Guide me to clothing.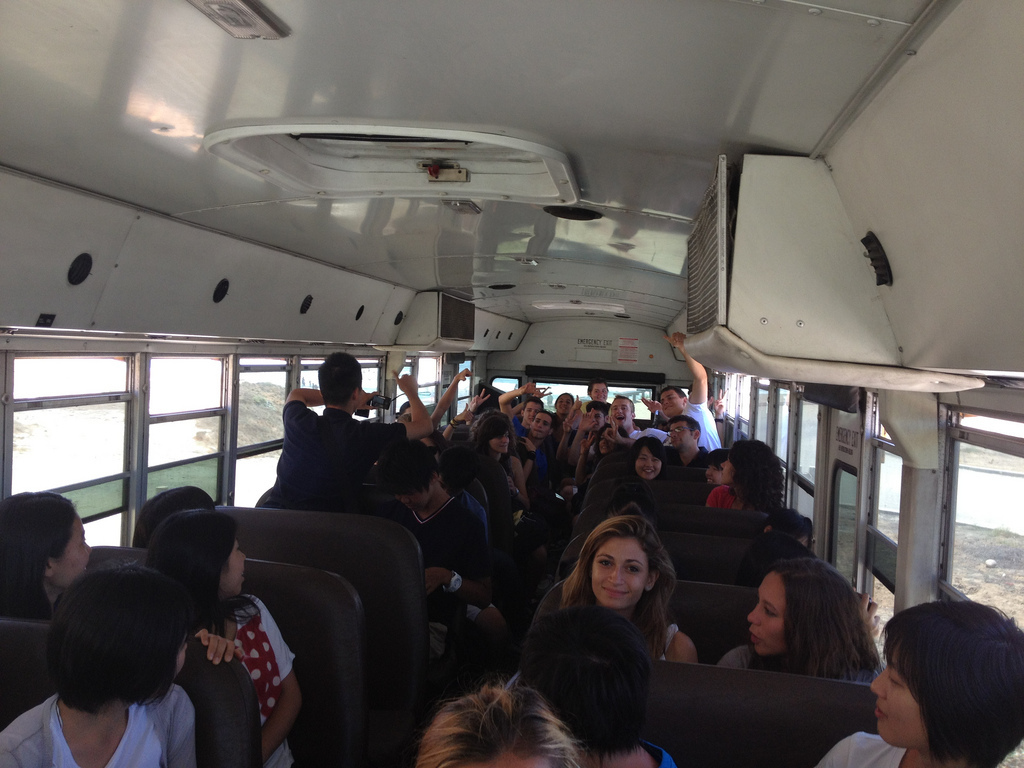
Guidance: x1=406, y1=486, x2=487, y2=588.
